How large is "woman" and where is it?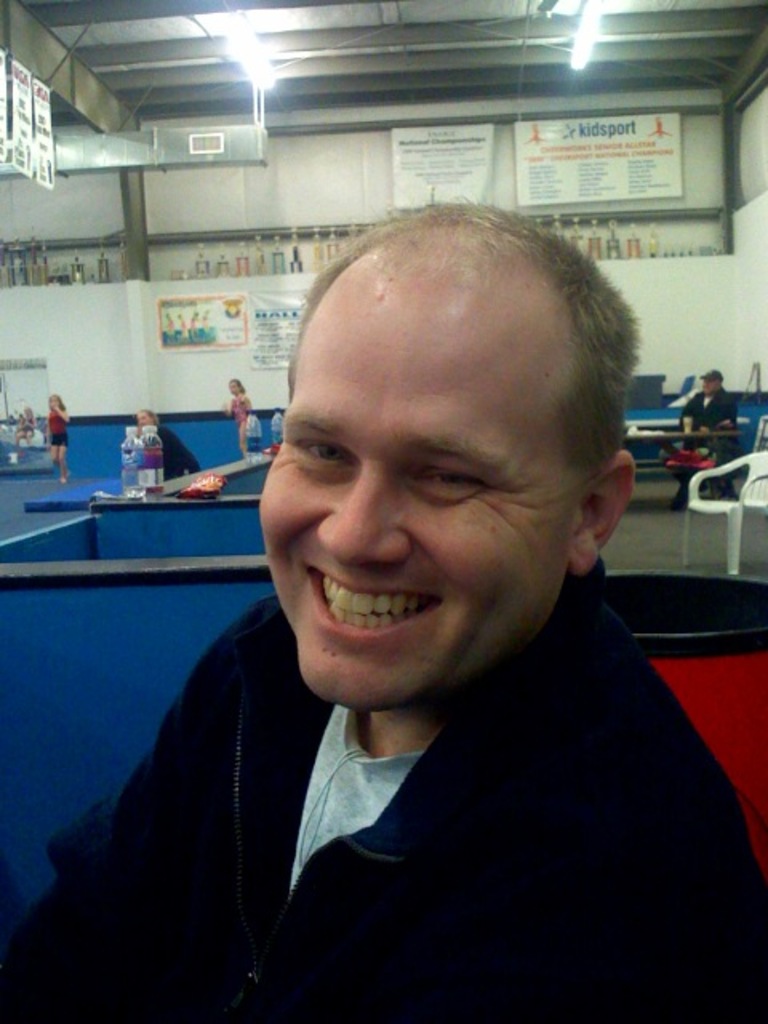
Bounding box: rect(131, 413, 200, 478).
